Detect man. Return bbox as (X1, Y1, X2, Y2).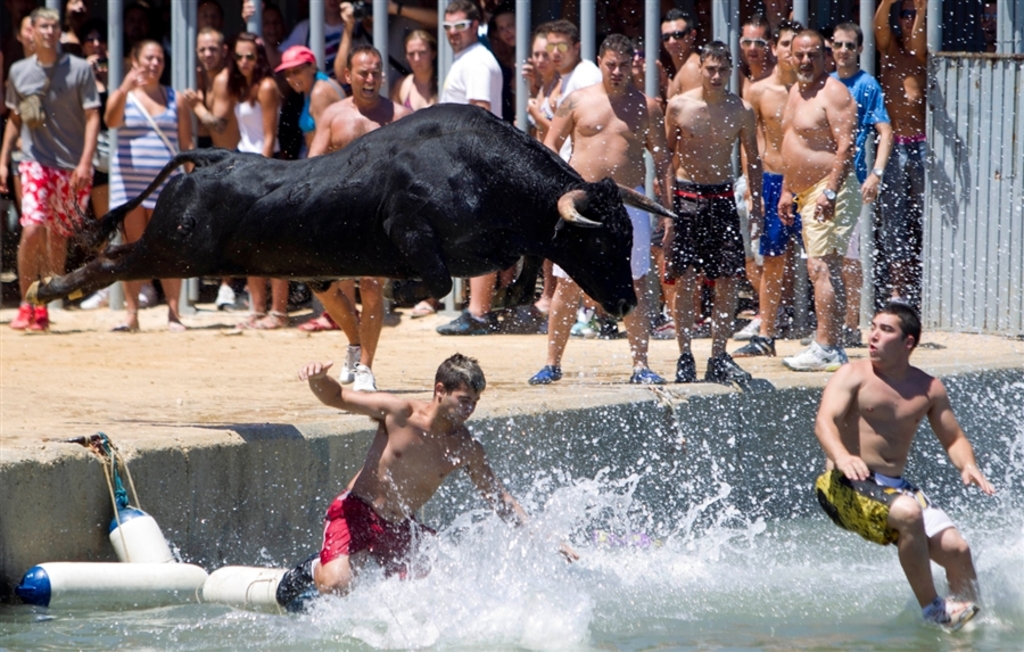
(304, 48, 412, 398).
